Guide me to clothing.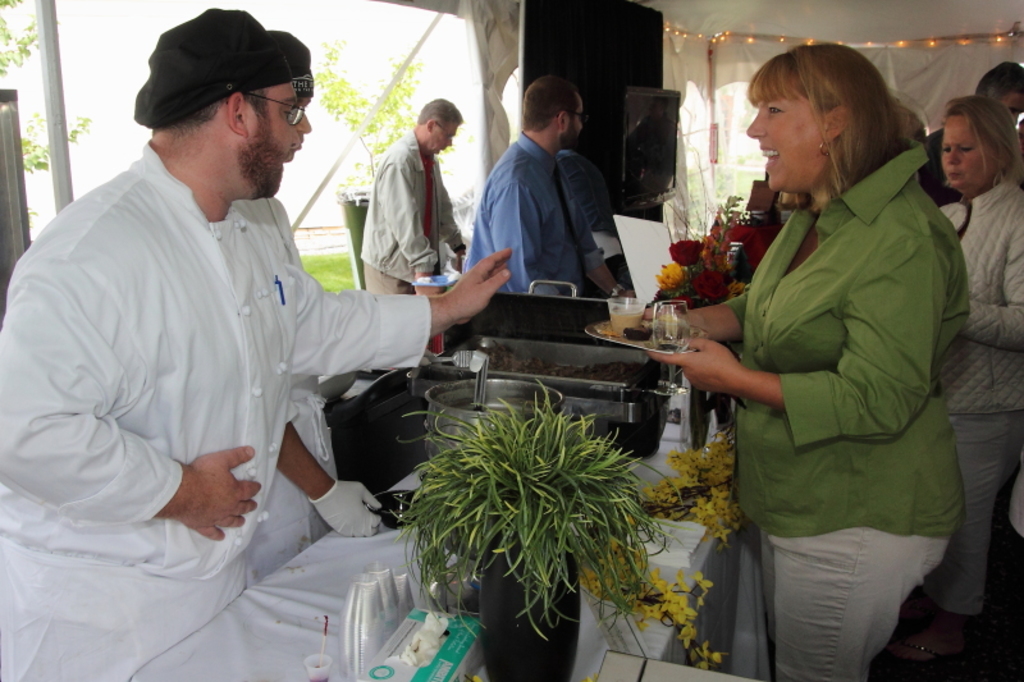
Guidance: rect(458, 133, 607, 307).
